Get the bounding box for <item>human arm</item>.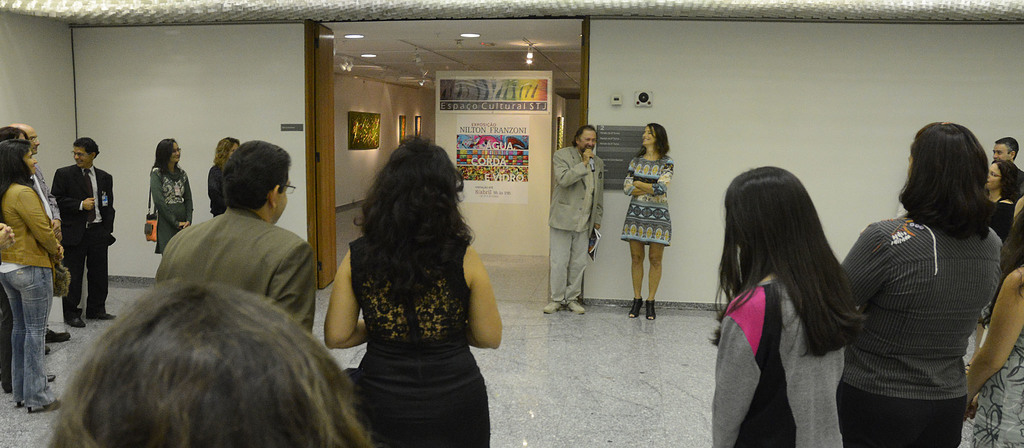
rect(976, 265, 1023, 400).
